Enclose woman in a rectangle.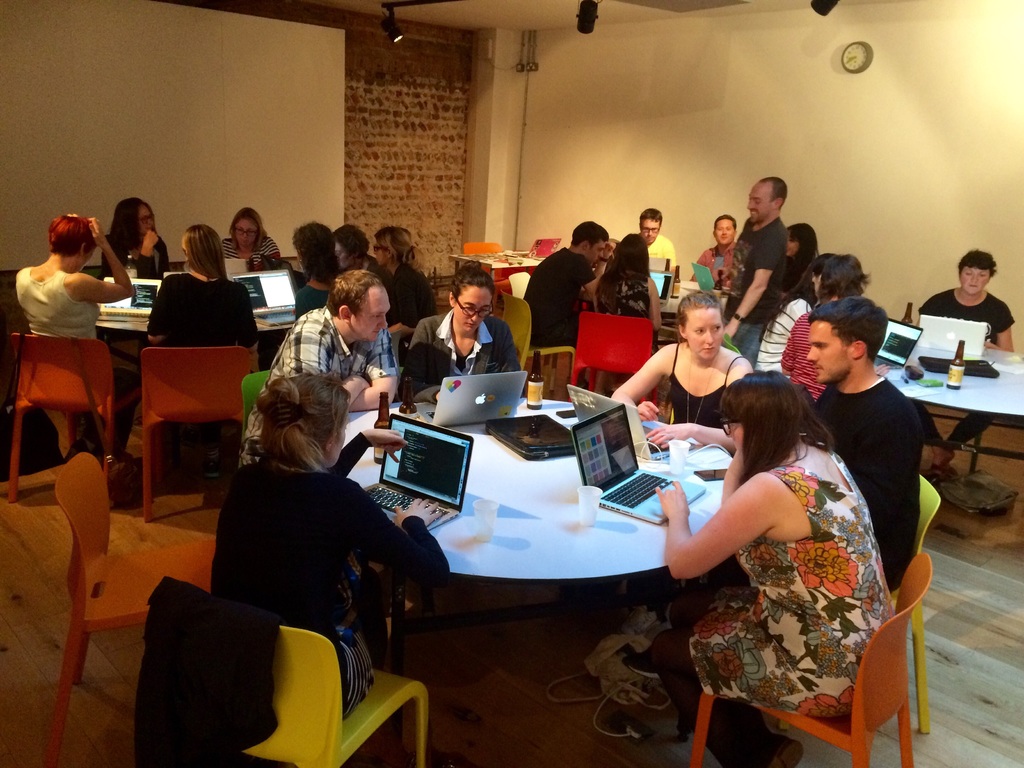
left=12, top=200, right=118, bottom=492.
